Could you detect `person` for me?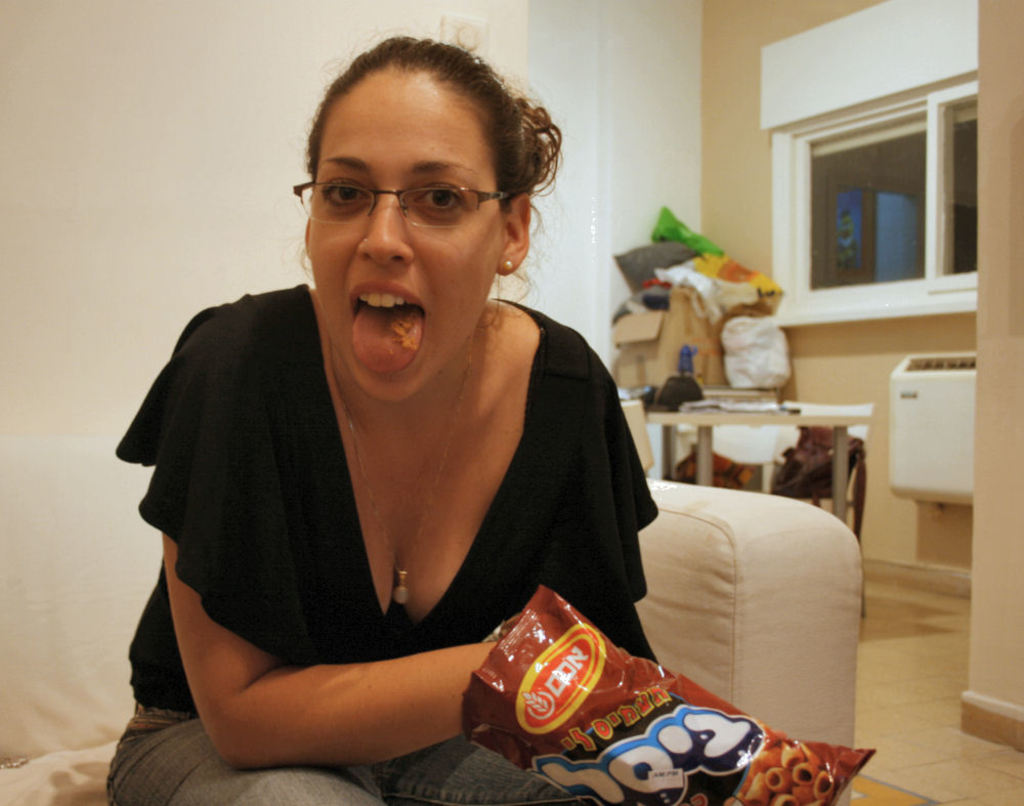
Detection result: left=102, top=14, right=665, bottom=805.
